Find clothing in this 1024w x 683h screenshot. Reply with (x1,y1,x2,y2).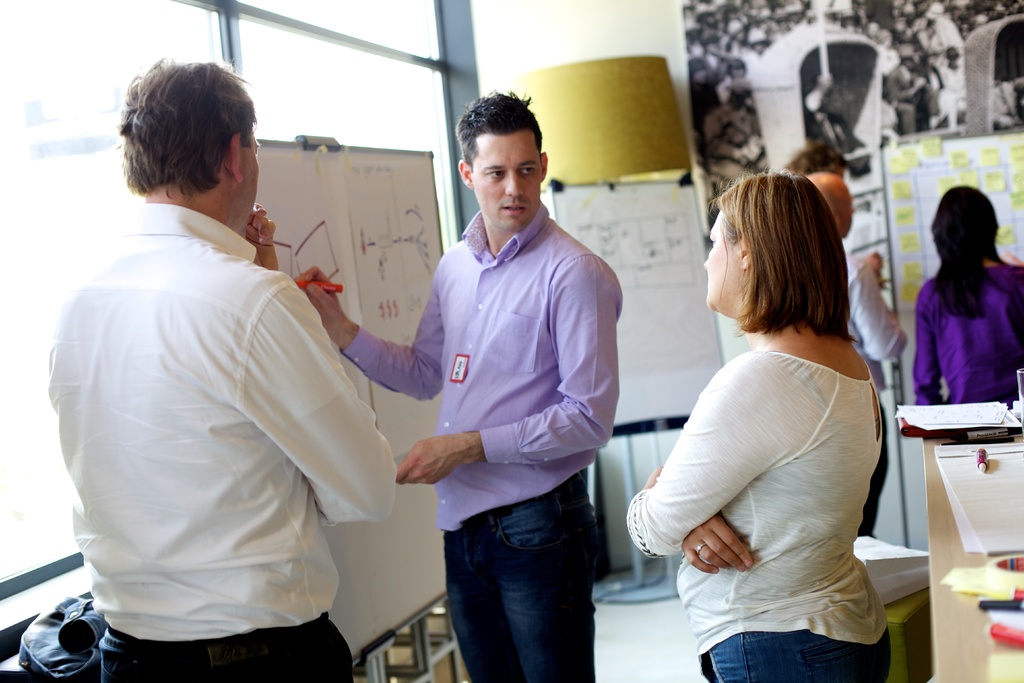
(842,247,906,541).
